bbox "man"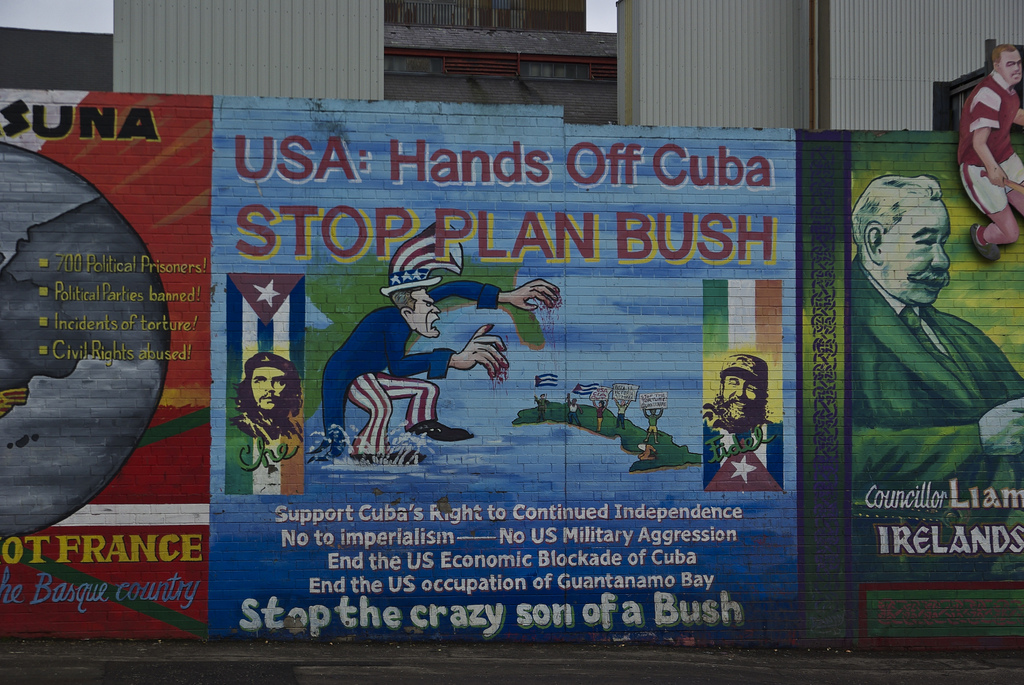
[left=856, top=177, right=1023, bottom=499]
